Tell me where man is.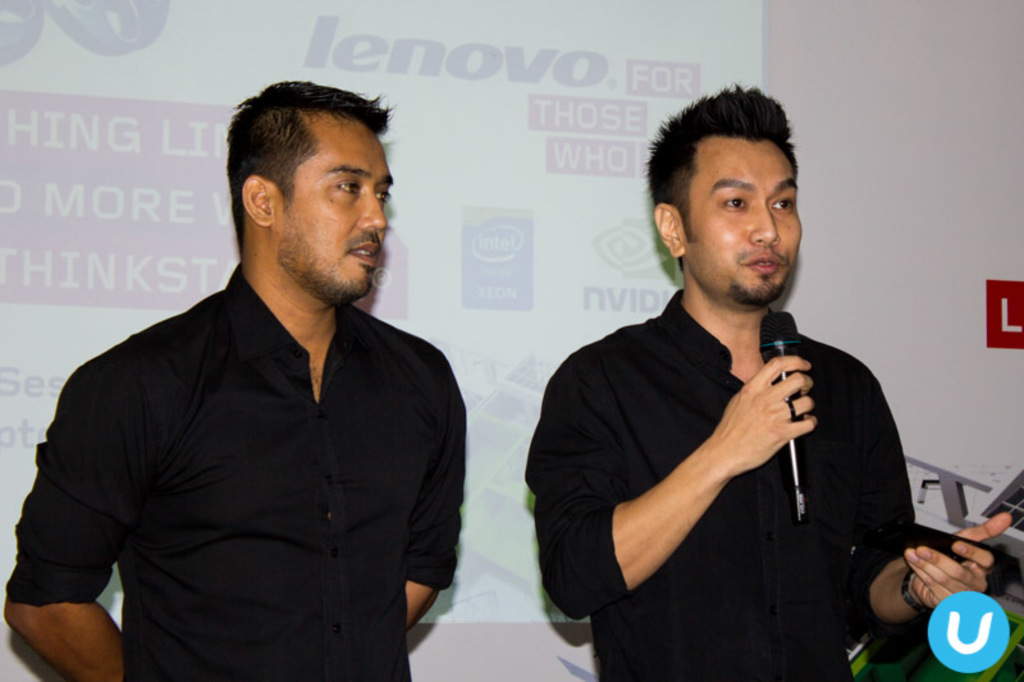
man is at bbox=(19, 87, 499, 674).
